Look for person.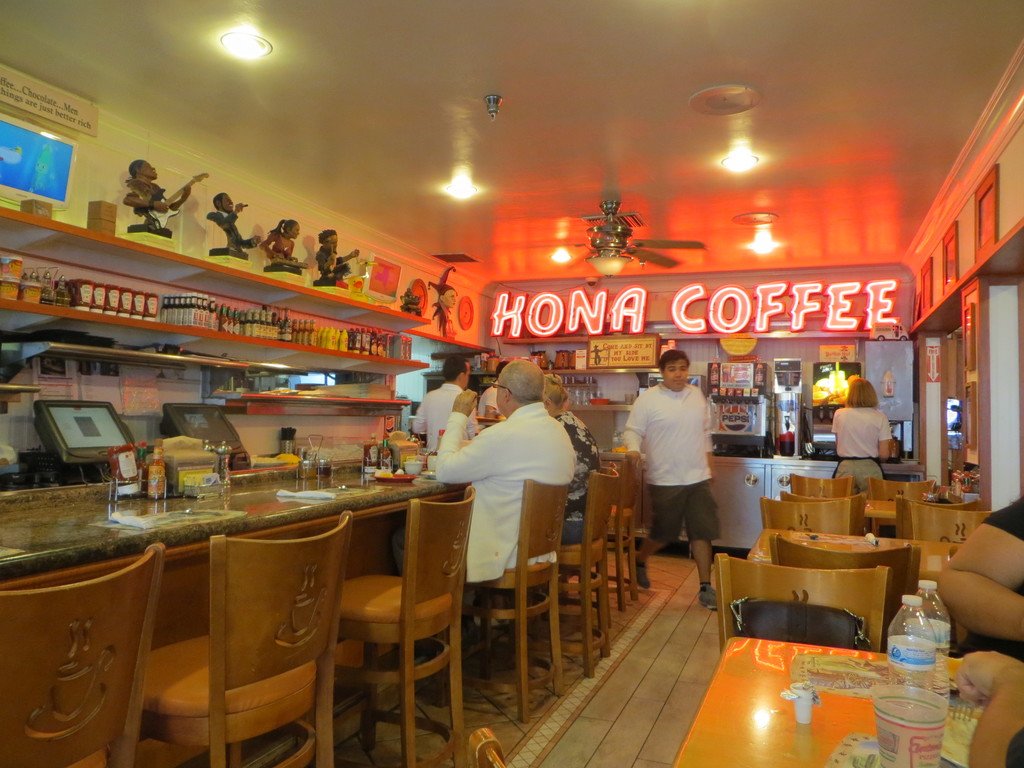
Found: Rect(622, 349, 721, 609).
